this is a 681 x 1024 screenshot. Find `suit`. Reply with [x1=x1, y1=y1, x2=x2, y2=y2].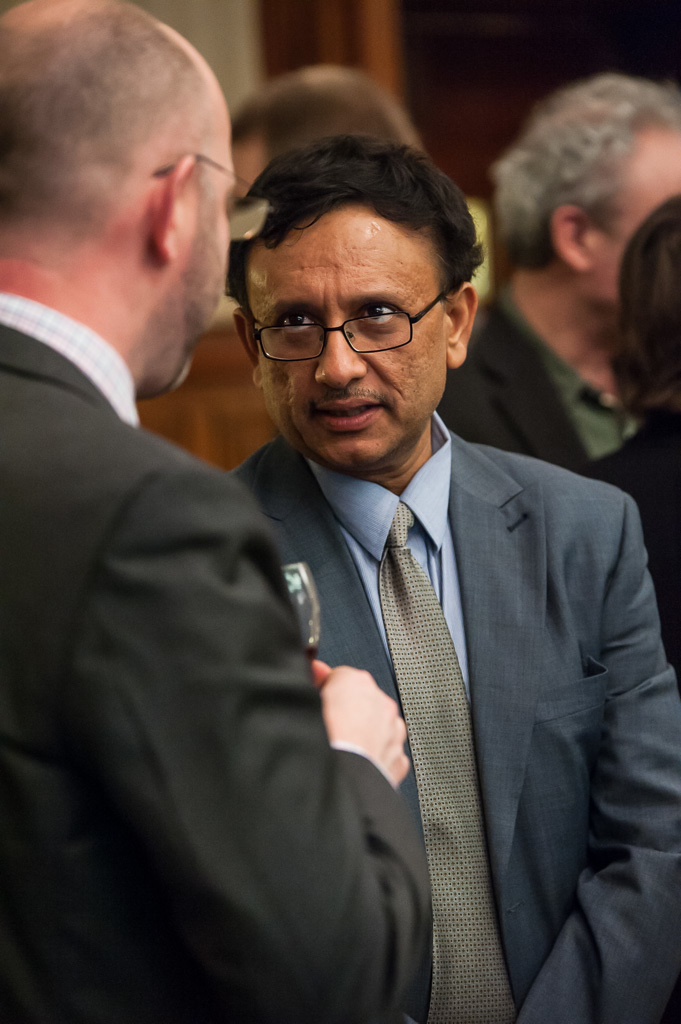
[x1=233, y1=343, x2=659, y2=992].
